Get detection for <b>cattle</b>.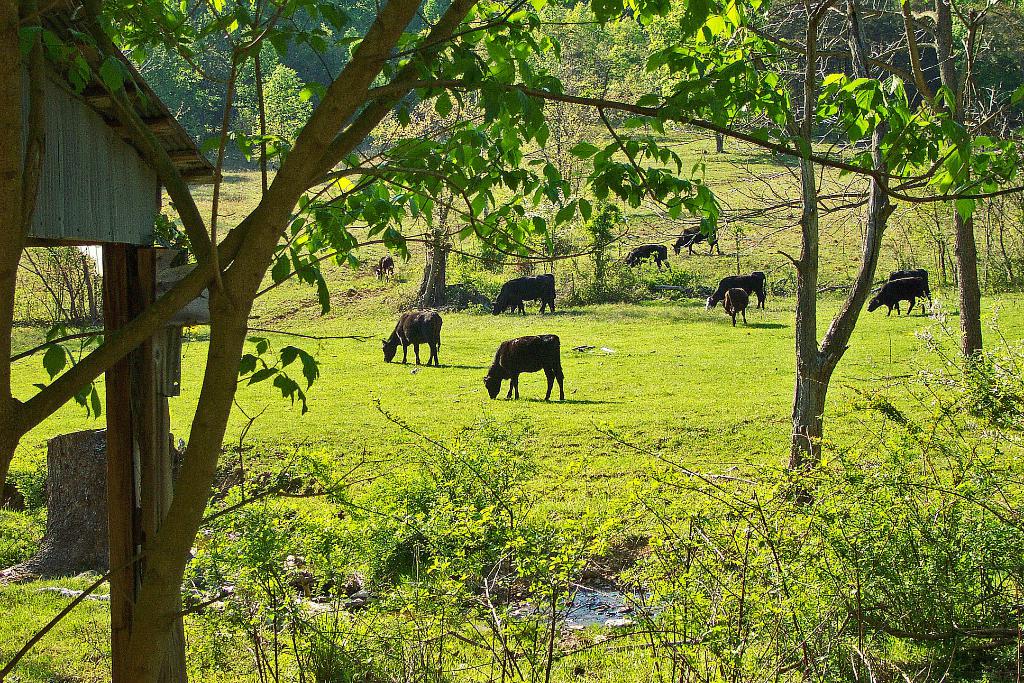
Detection: detection(866, 277, 925, 315).
